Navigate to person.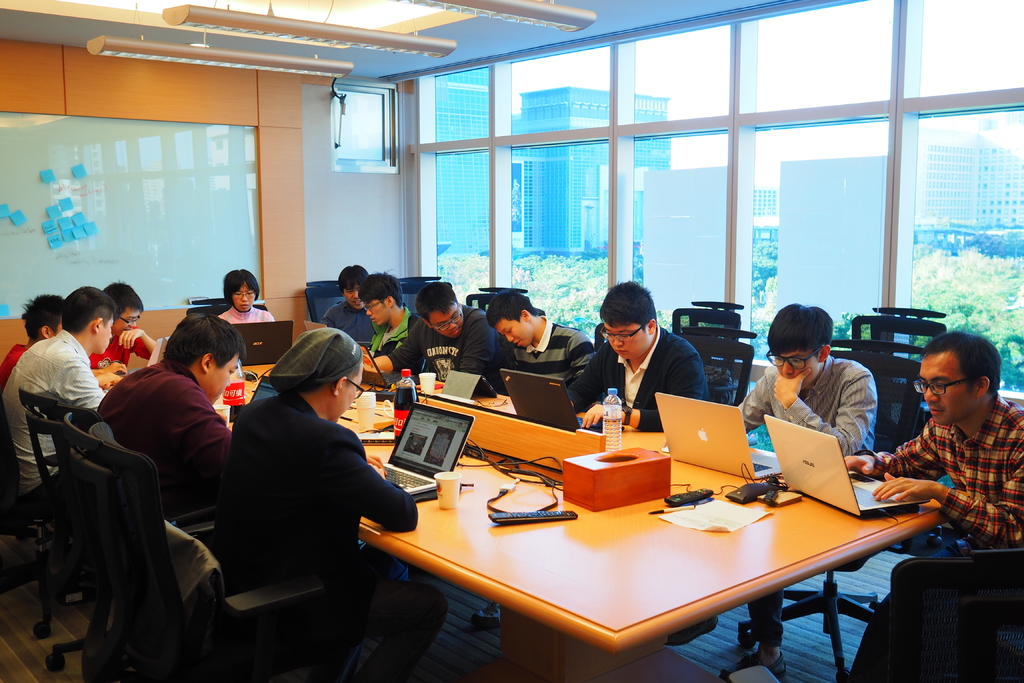
Navigation target: (0, 286, 109, 506).
